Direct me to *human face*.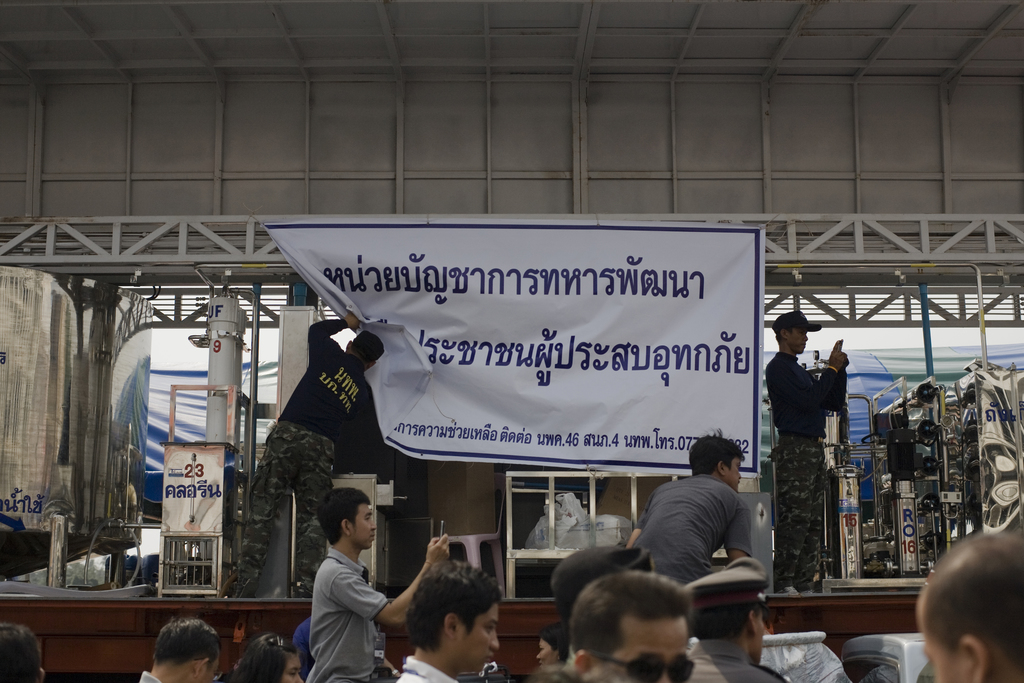
Direction: (left=350, top=497, right=378, bottom=554).
